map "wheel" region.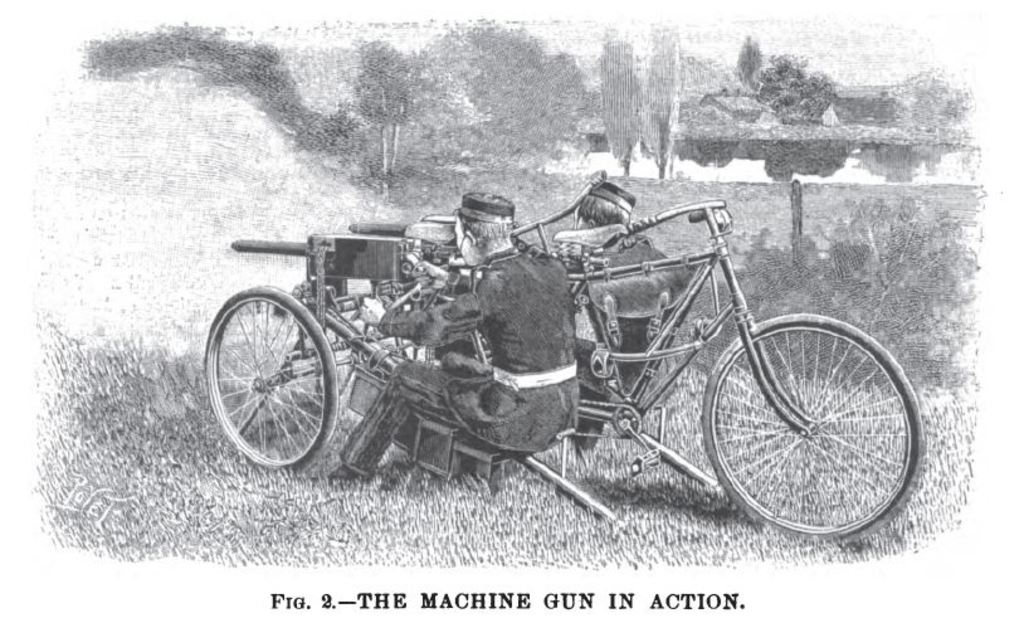
Mapped to BBox(201, 282, 335, 462).
